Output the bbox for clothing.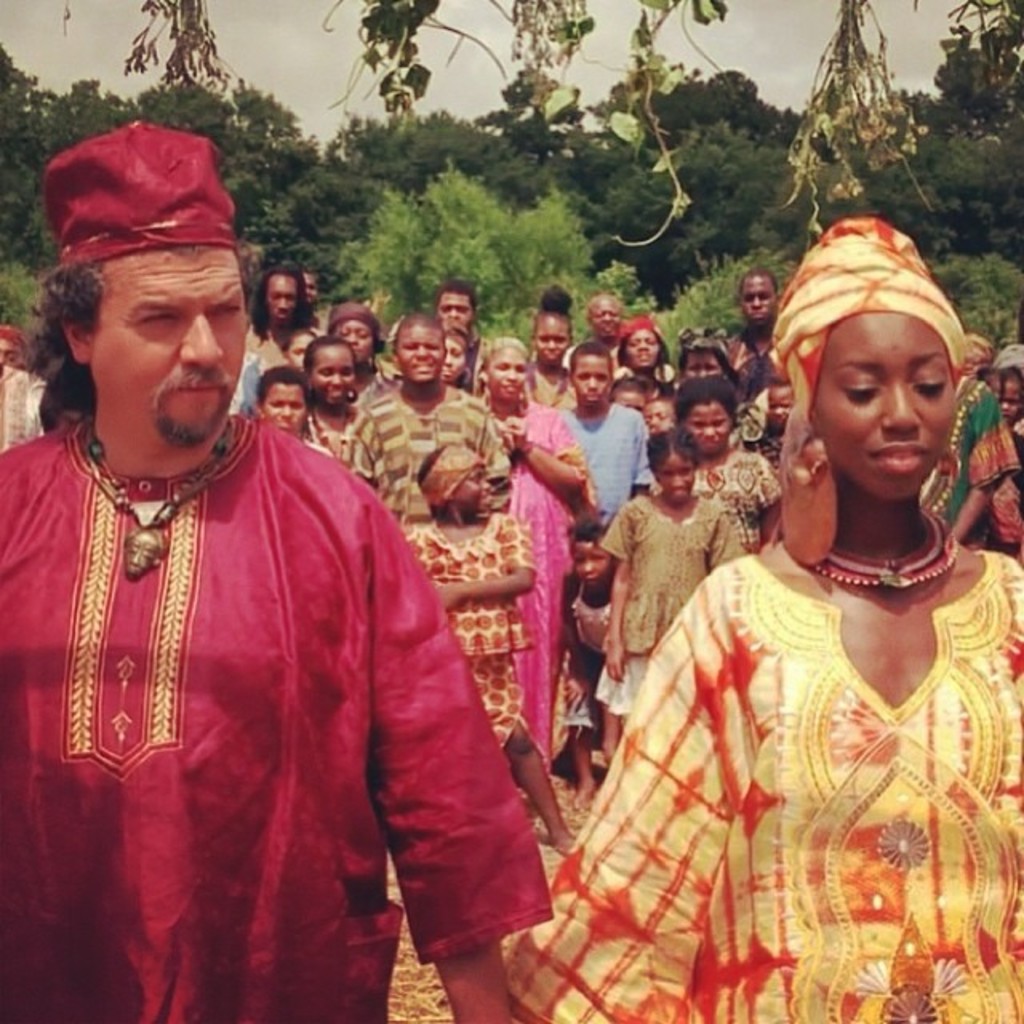
[x1=24, y1=338, x2=518, y2=1008].
